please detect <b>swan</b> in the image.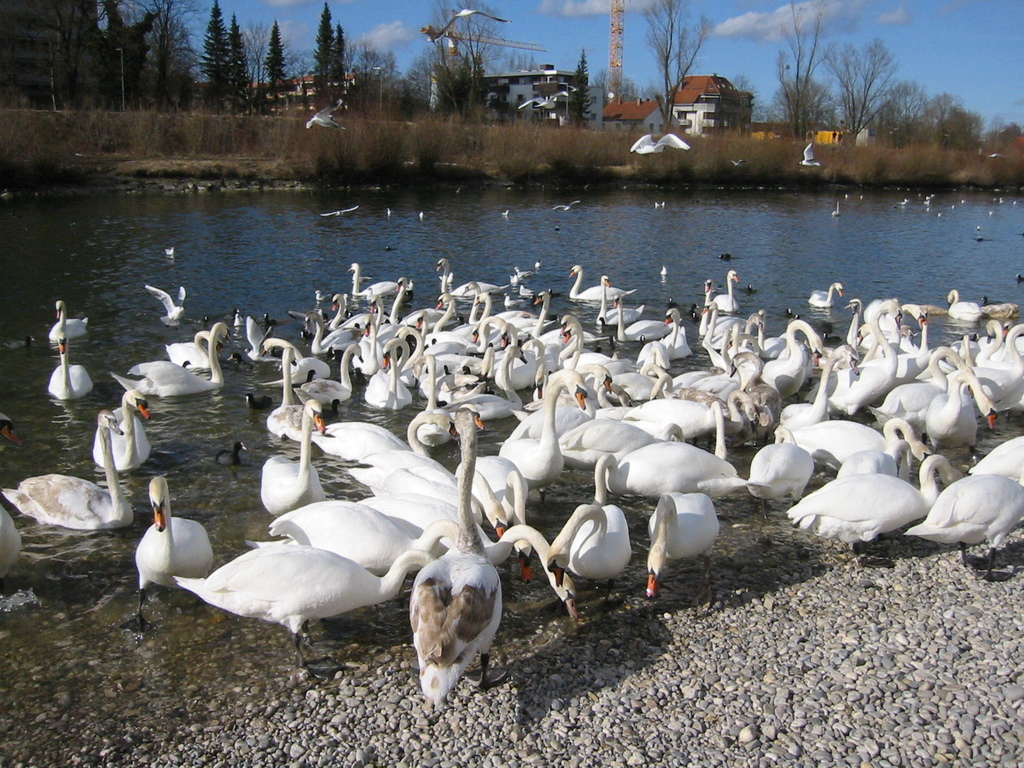
{"x1": 298, "y1": 340, "x2": 365, "y2": 416}.
